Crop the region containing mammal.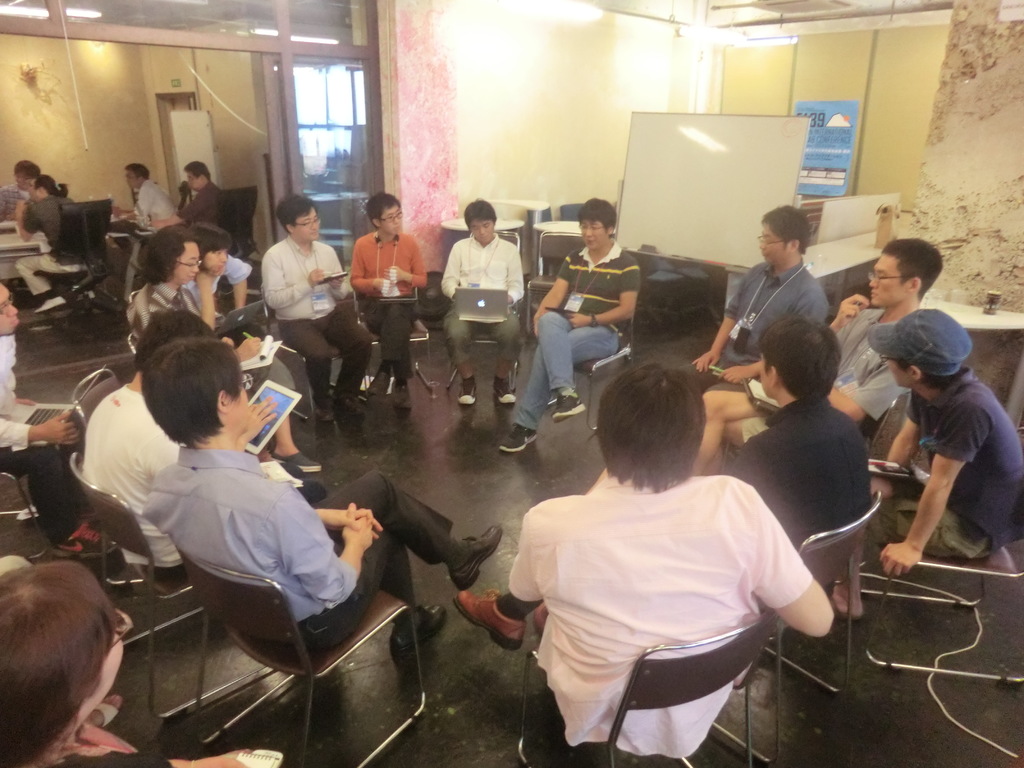
Crop region: {"x1": 0, "y1": 280, "x2": 143, "y2": 593}.
